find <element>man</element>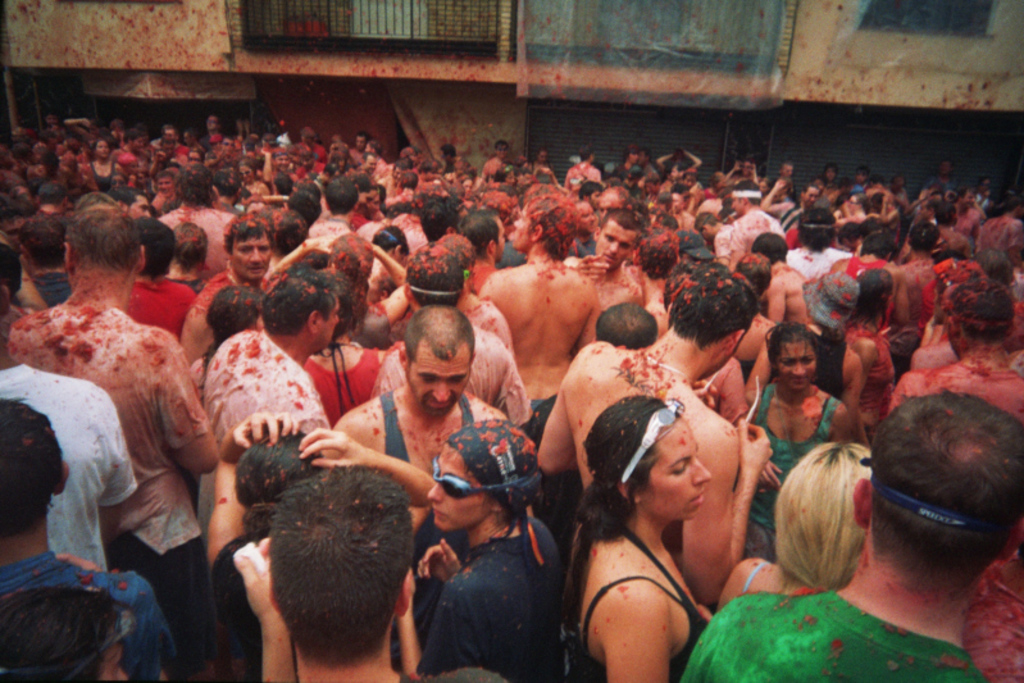
<box>878,278,1023,420</box>
